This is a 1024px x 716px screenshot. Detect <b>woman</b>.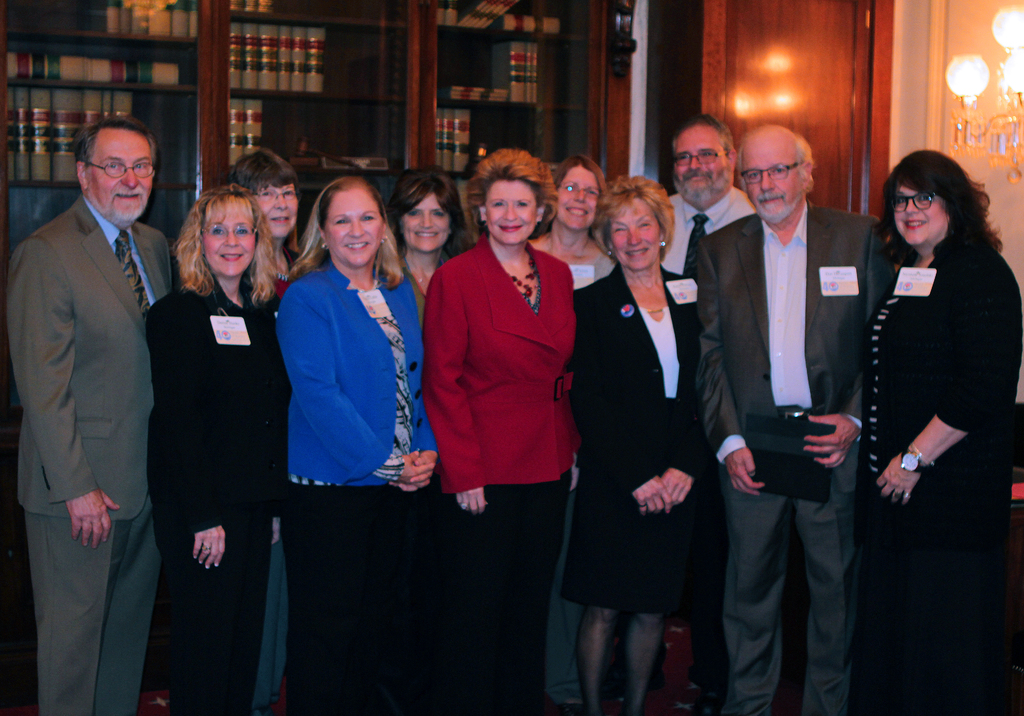
<box>566,167,712,711</box>.
